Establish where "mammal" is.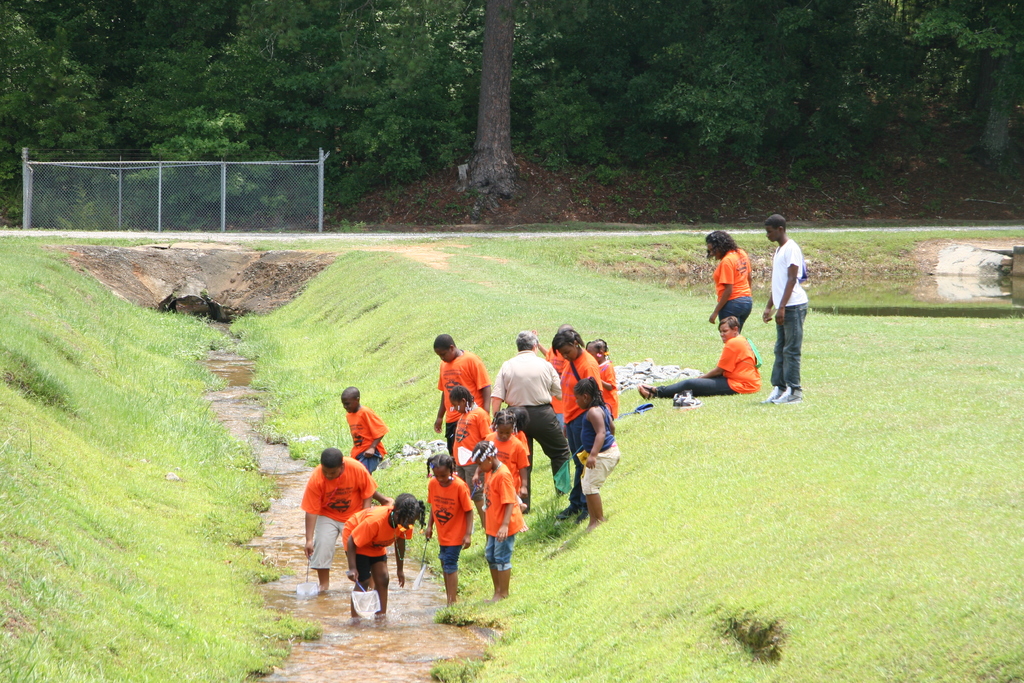
Established at select_region(342, 491, 424, 628).
